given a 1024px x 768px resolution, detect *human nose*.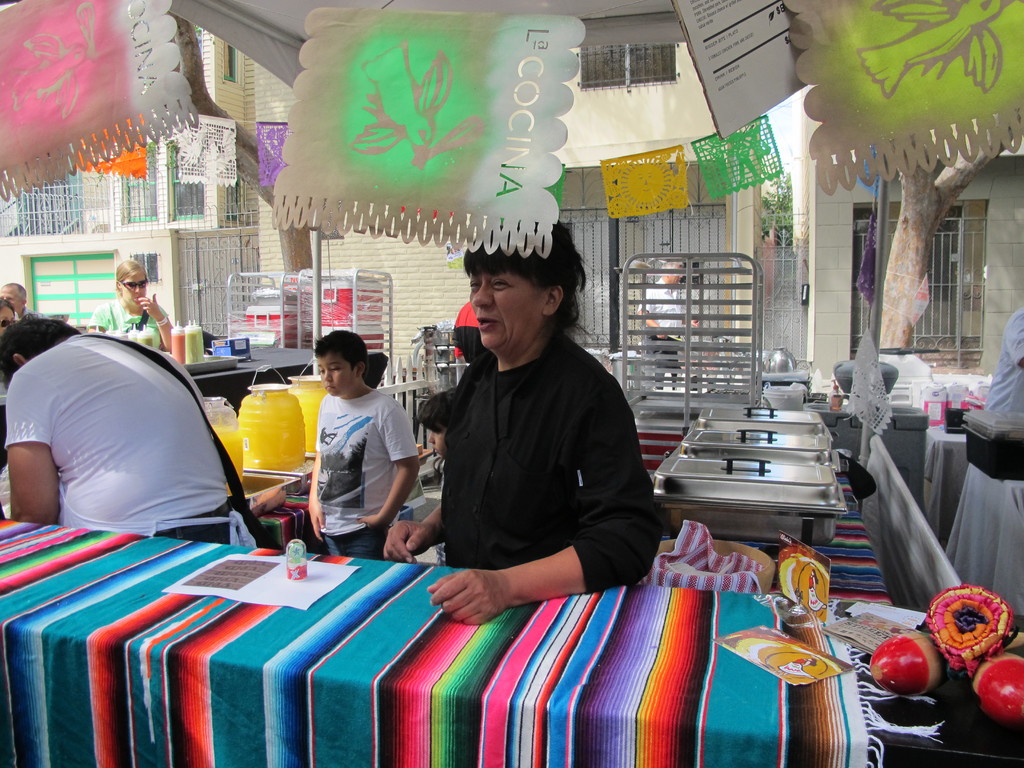
471:282:497:304.
